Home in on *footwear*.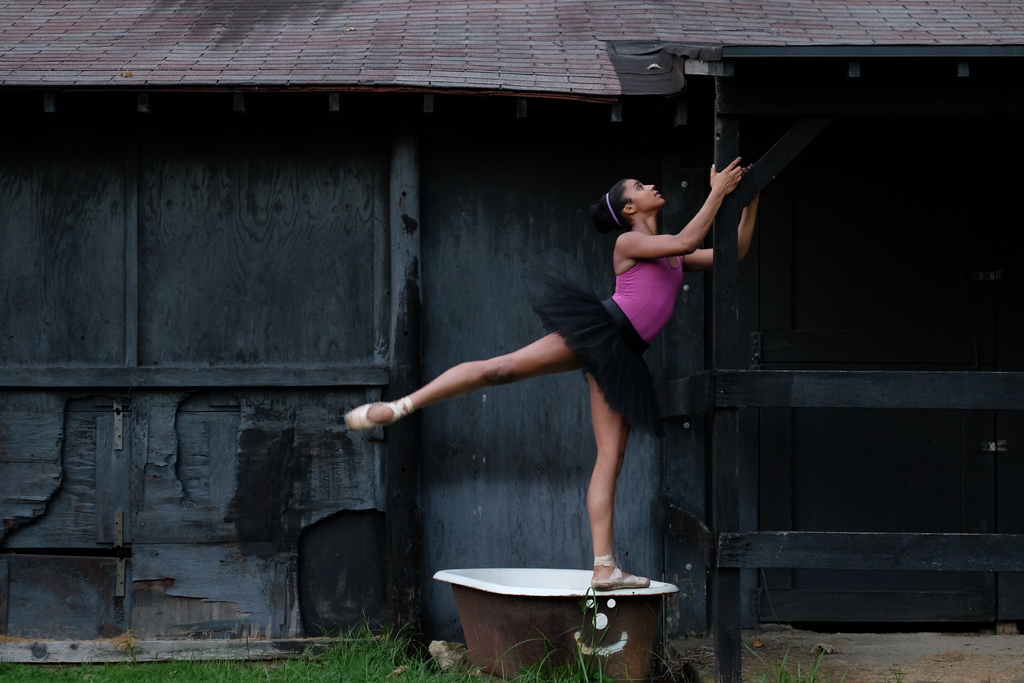
Homed in at x1=341, y1=396, x2=414, y2=426.
